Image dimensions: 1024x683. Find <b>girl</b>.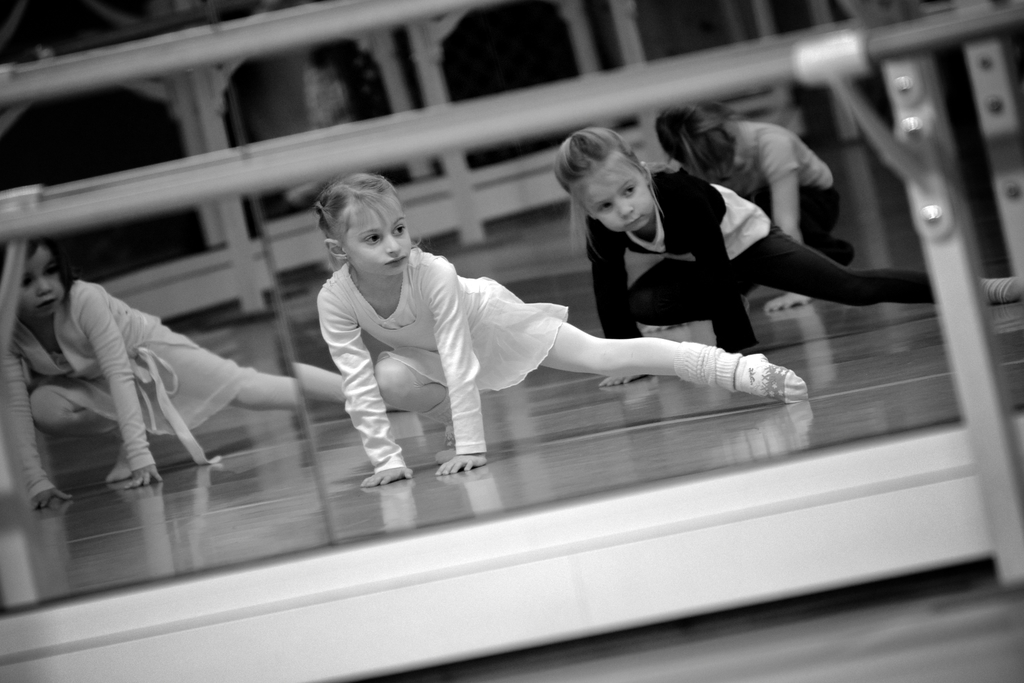
box(314, 170, 811, 488).
